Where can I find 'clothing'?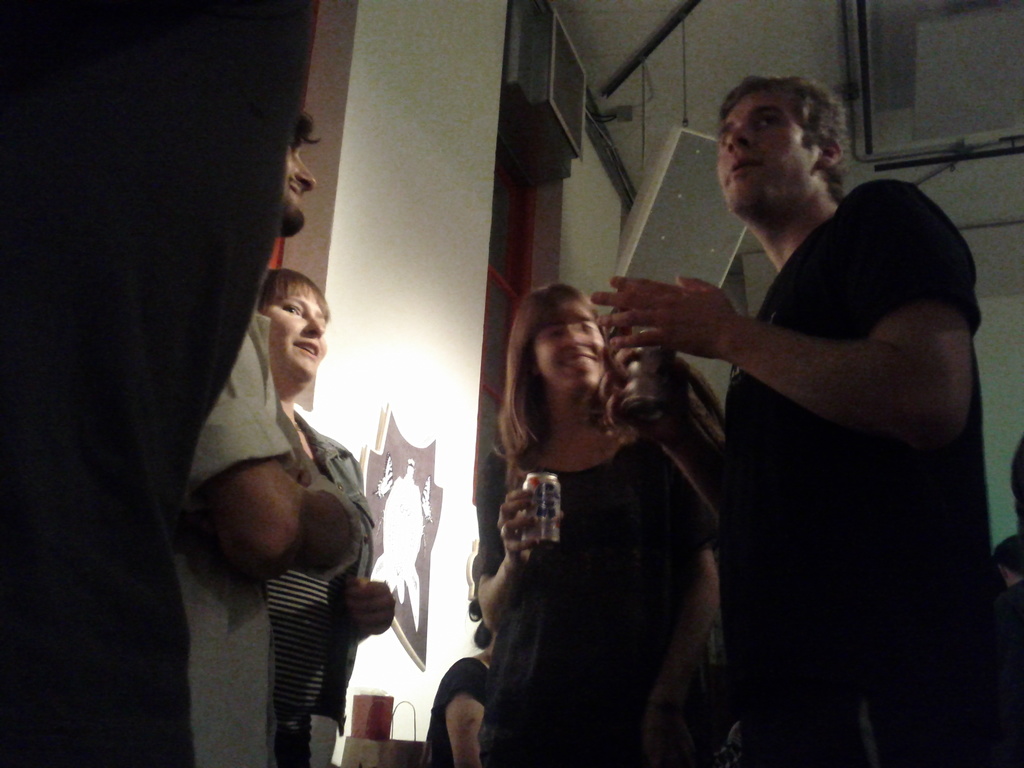
You can find it at bbox=(653, 131, 988, 724).
